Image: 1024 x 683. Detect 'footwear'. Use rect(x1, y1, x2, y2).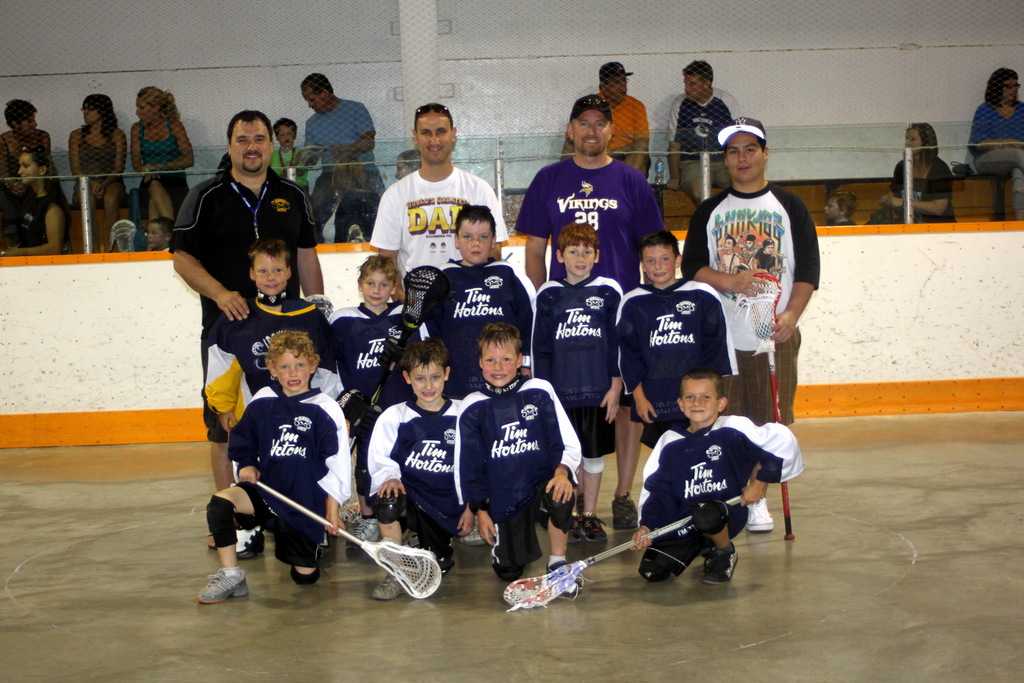
rect(207, 532, 220, 552).
